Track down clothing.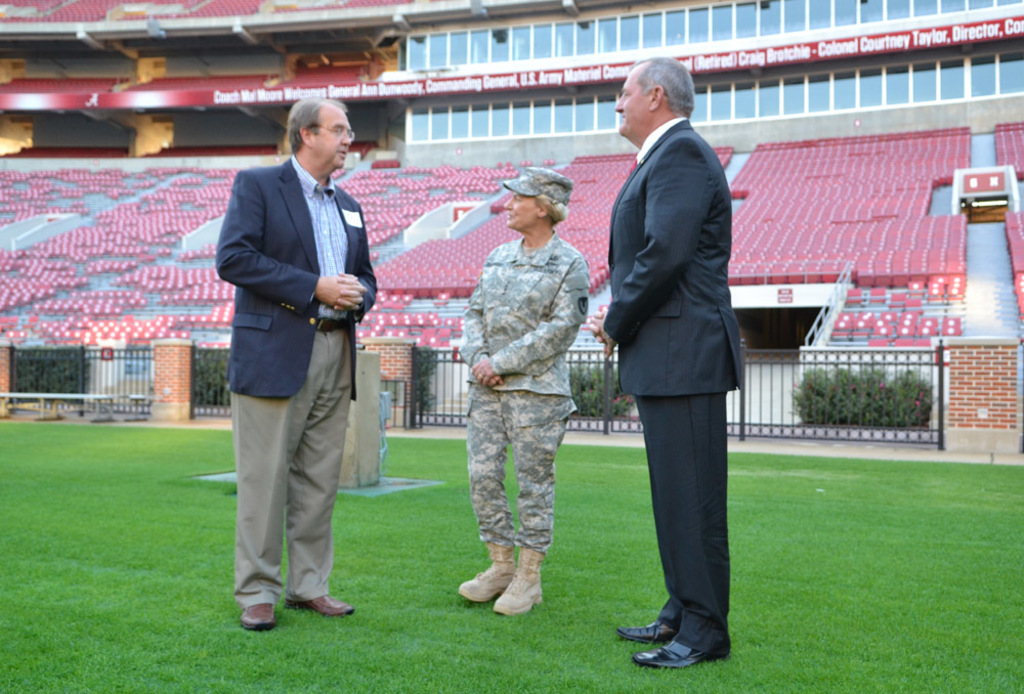
Tracked to select_region(214, 110, 374, 610).
